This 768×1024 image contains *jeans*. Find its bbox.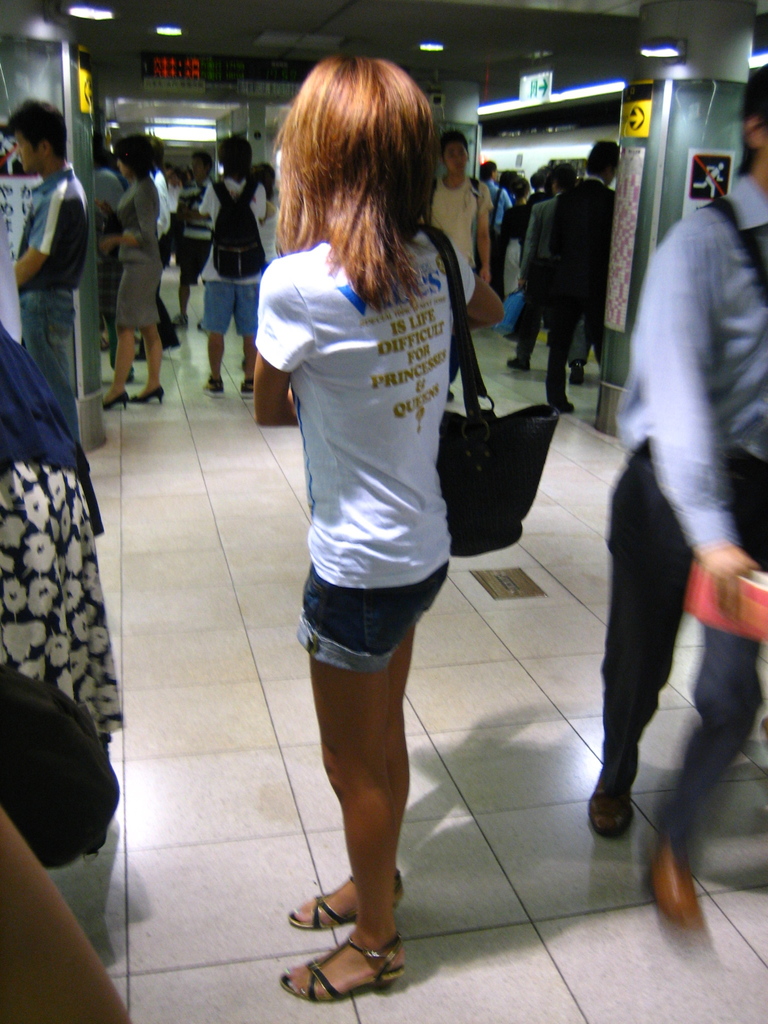
<region>18, 293, 81, 410</region>.
